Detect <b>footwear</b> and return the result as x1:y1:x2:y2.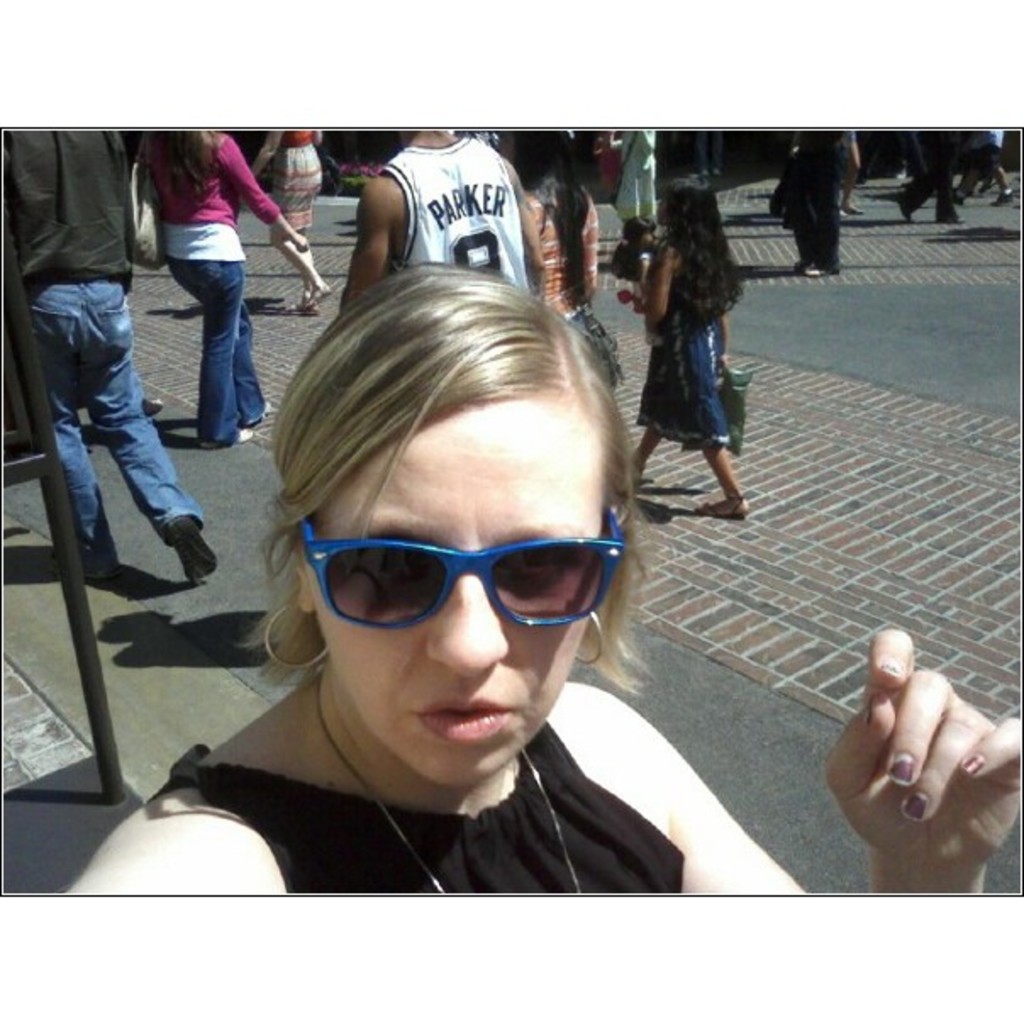
688:495:748:519.
